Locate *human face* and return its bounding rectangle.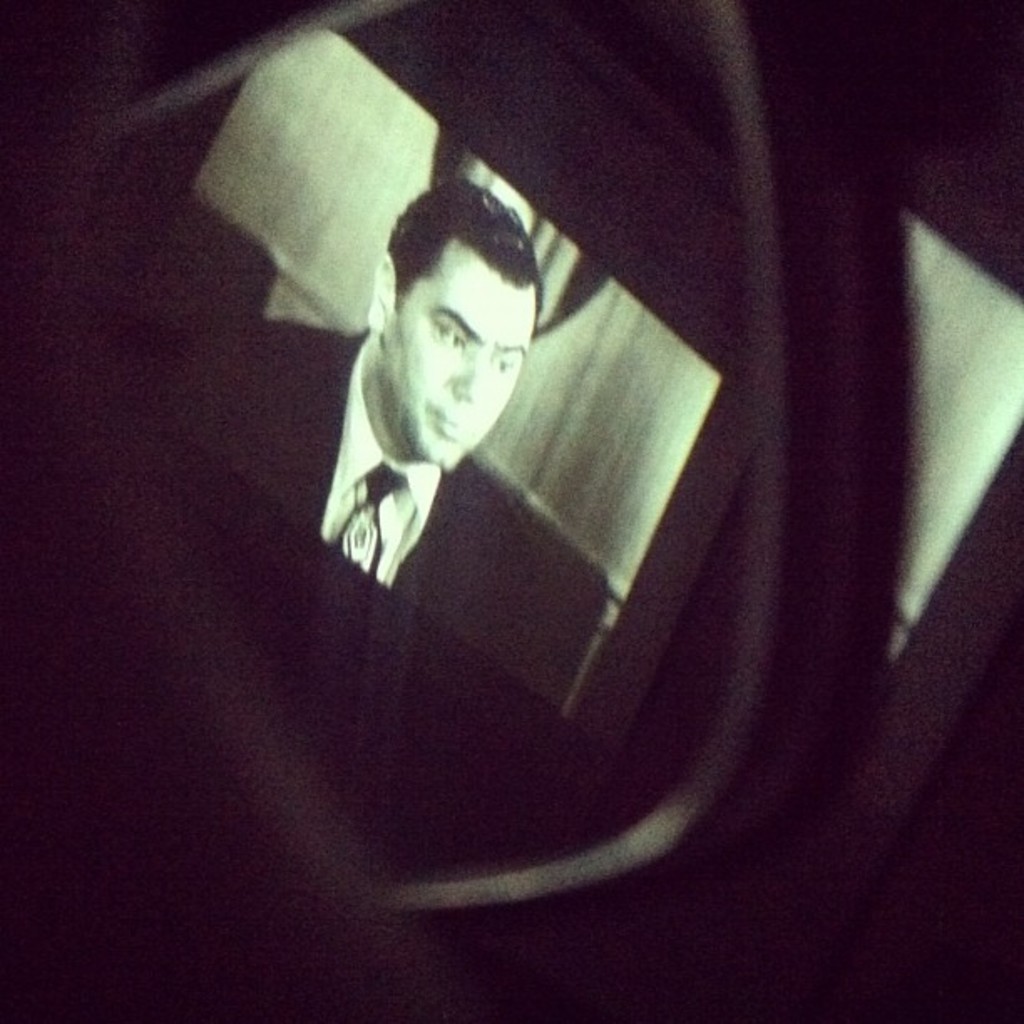
left=378, top=259, right=537, bottom=475.
